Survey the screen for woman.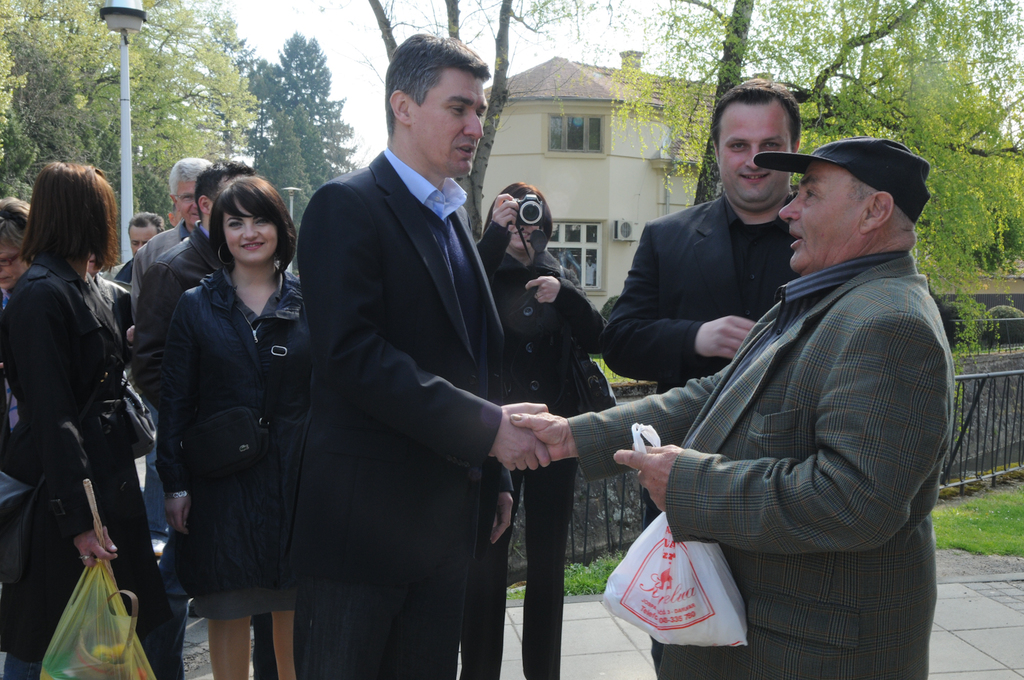
Survey found: (0,152,167,679).
